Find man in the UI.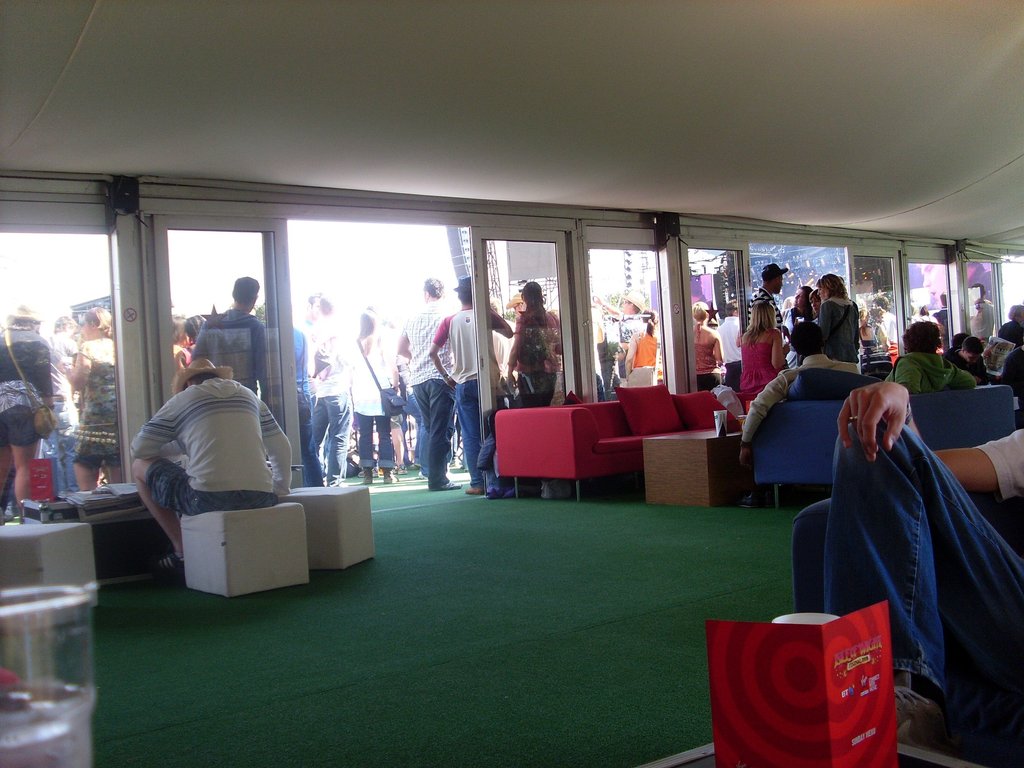
UI element at pyautogui.locateOnScreen(739, 319, 857, 460).
